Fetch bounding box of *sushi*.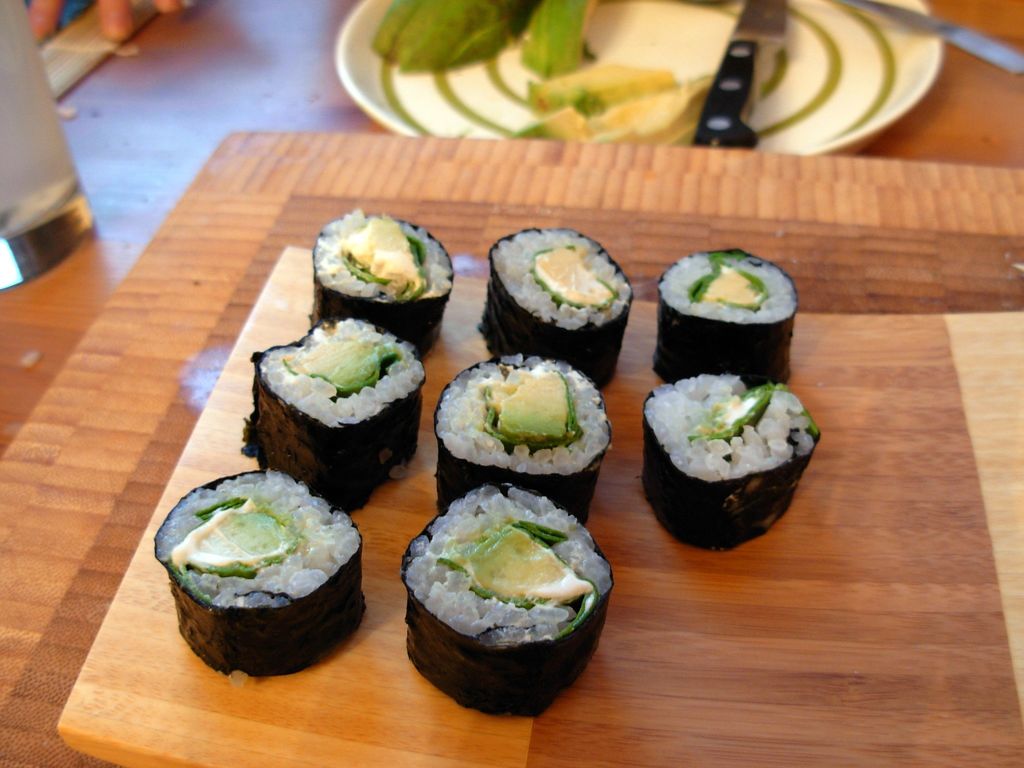
Bbox: {"x1": 644, "y1": 376, "x2": 822, "y2": 554}.
